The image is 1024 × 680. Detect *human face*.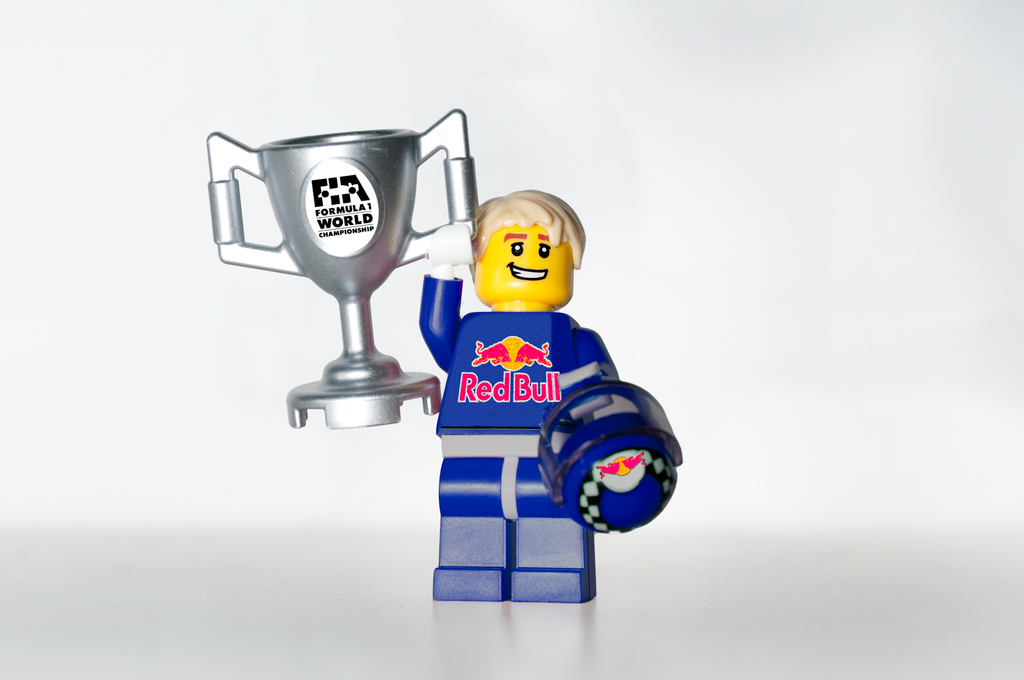
Detection: l=477, t=223, r=575, b=302.
